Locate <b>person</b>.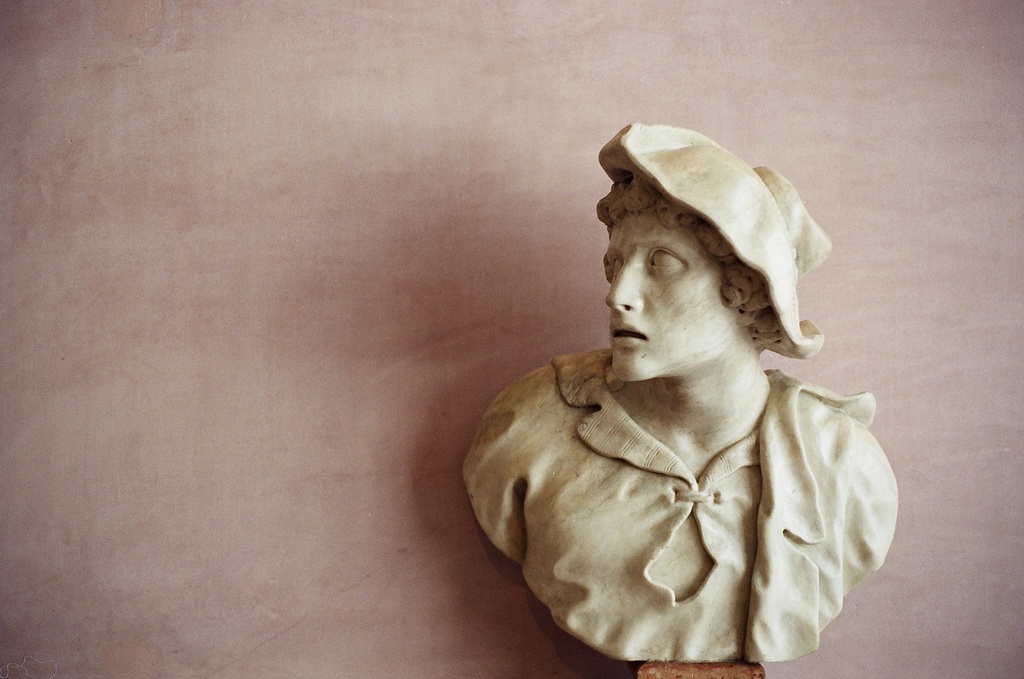
Bounding box: <bbox>464, 119, 901, 662</bbox>.
